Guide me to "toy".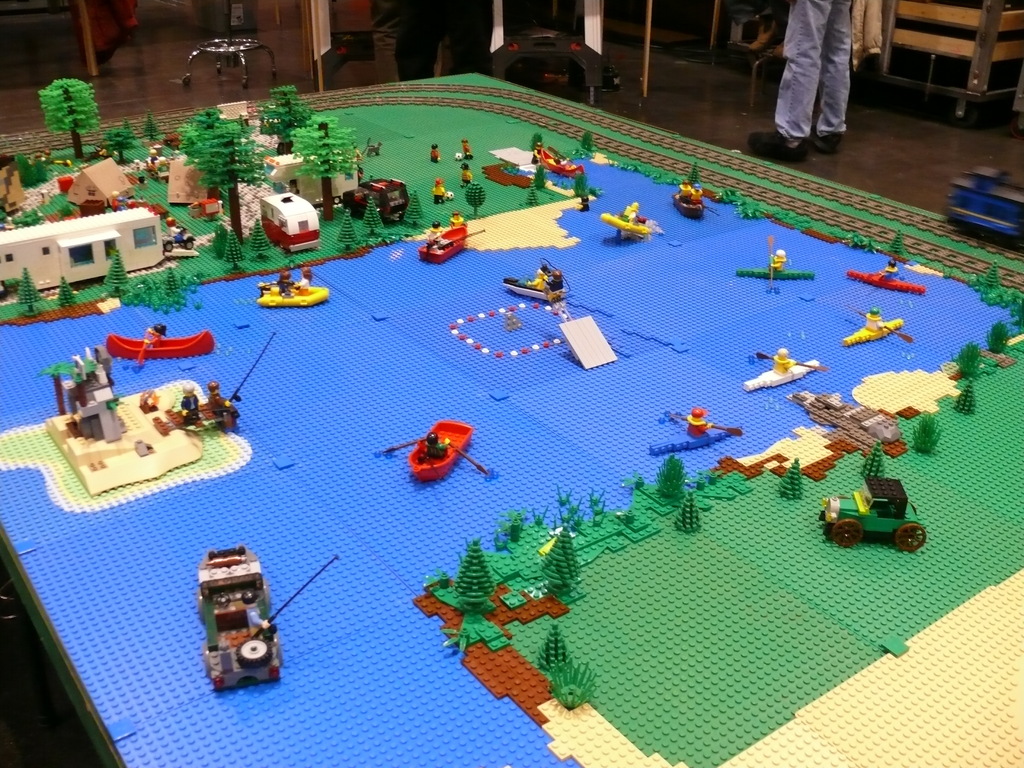
Guidance: {"x1": 815, "y1": 467, "x2": 921, "y2": 550}.
